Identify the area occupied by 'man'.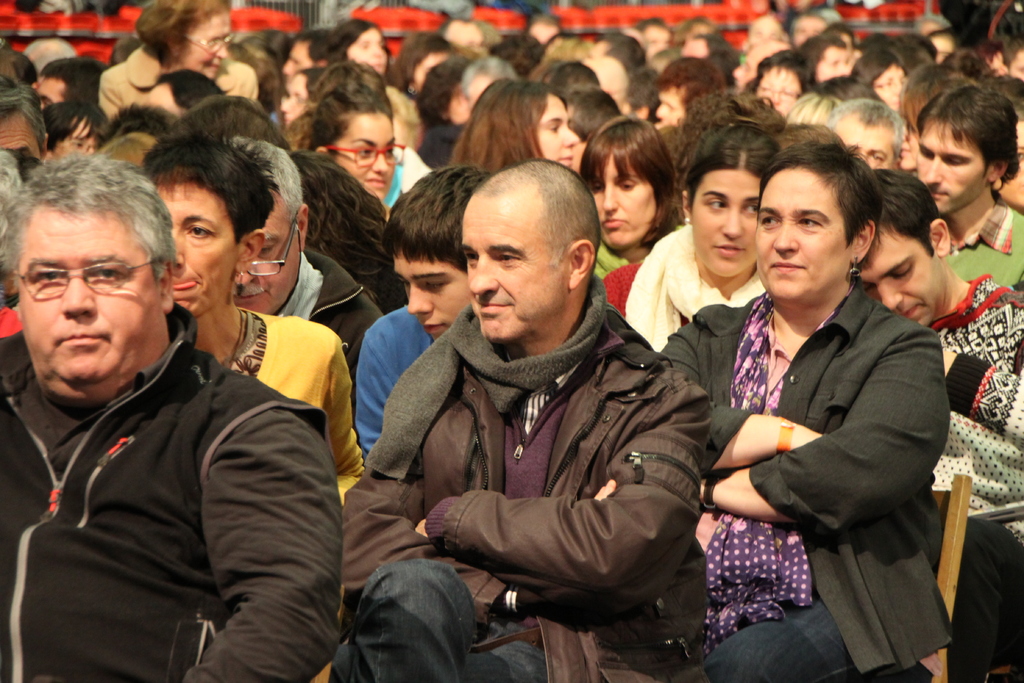
Area: <bbox>221, 130, 383, 378</bbox>.
